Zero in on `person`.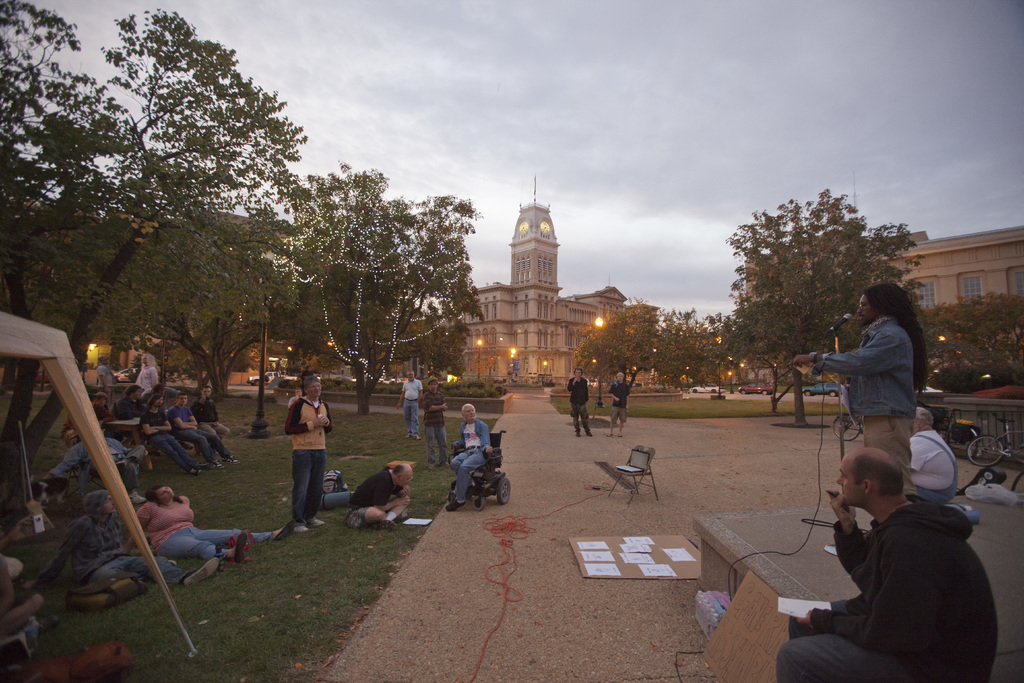
Zeroed in: x1=37 y1=420 x2=142 y2=478.
